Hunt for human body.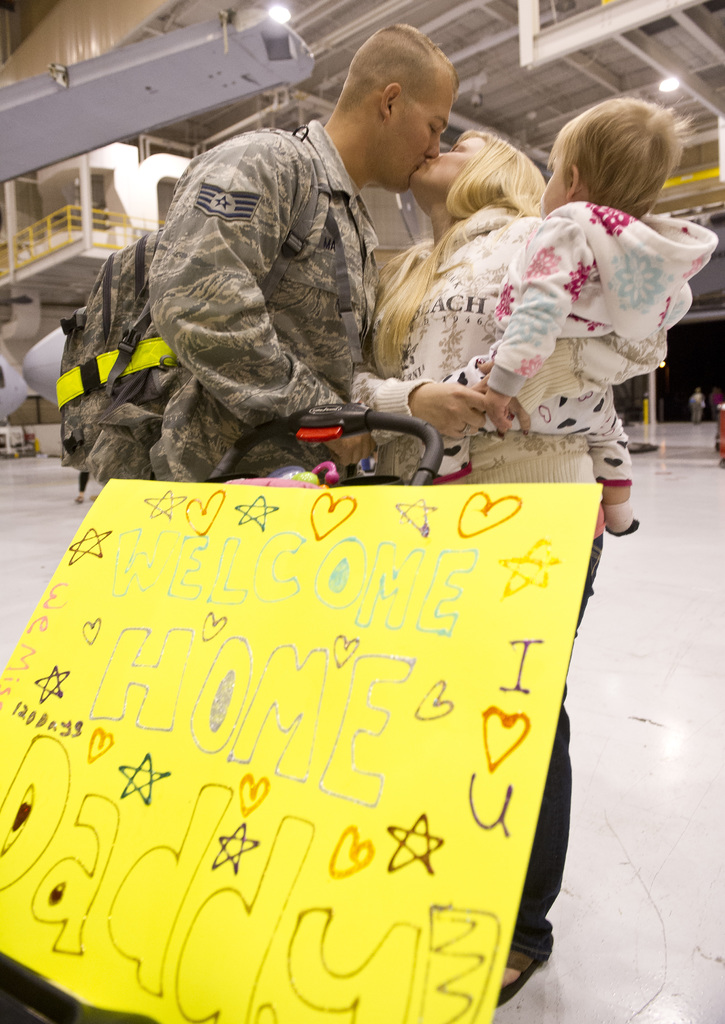
Hunted down at 365/125/612/1014.
